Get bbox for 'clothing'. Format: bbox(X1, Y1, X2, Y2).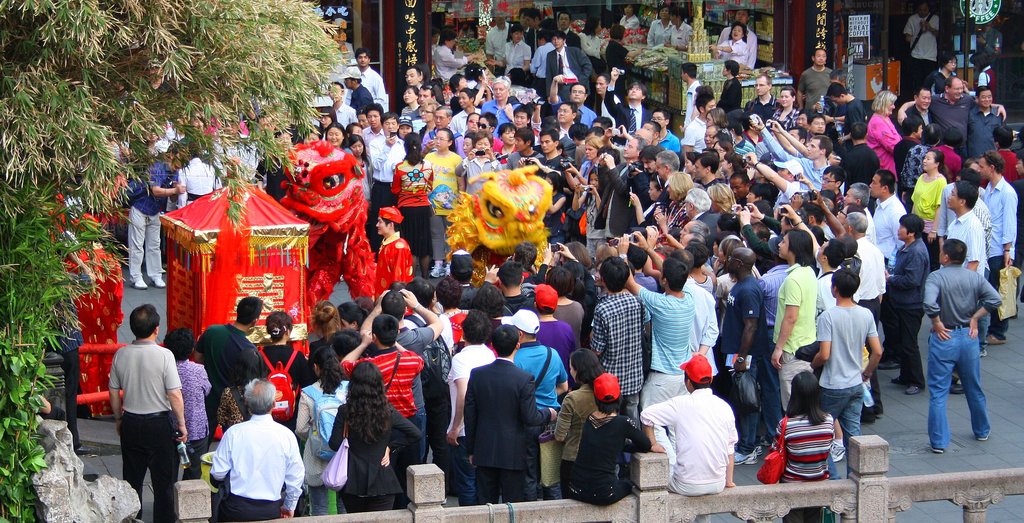
bbox(424, 151, 461, 263).
